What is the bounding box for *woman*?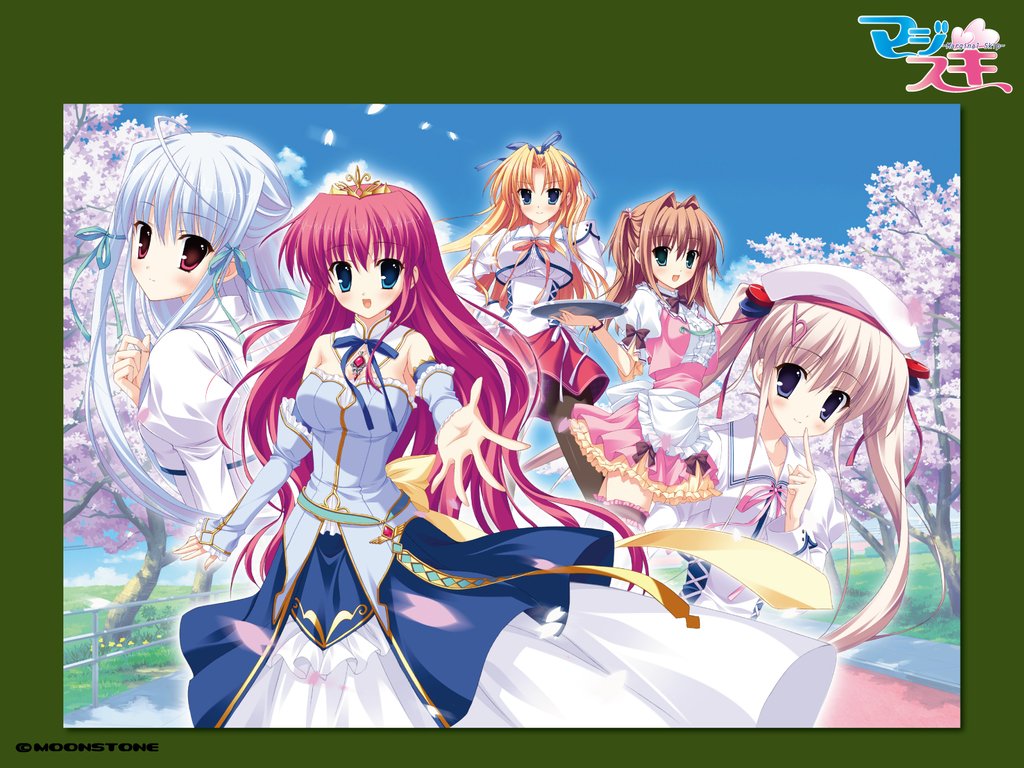
bbox=[161, 103, 624, 707].
